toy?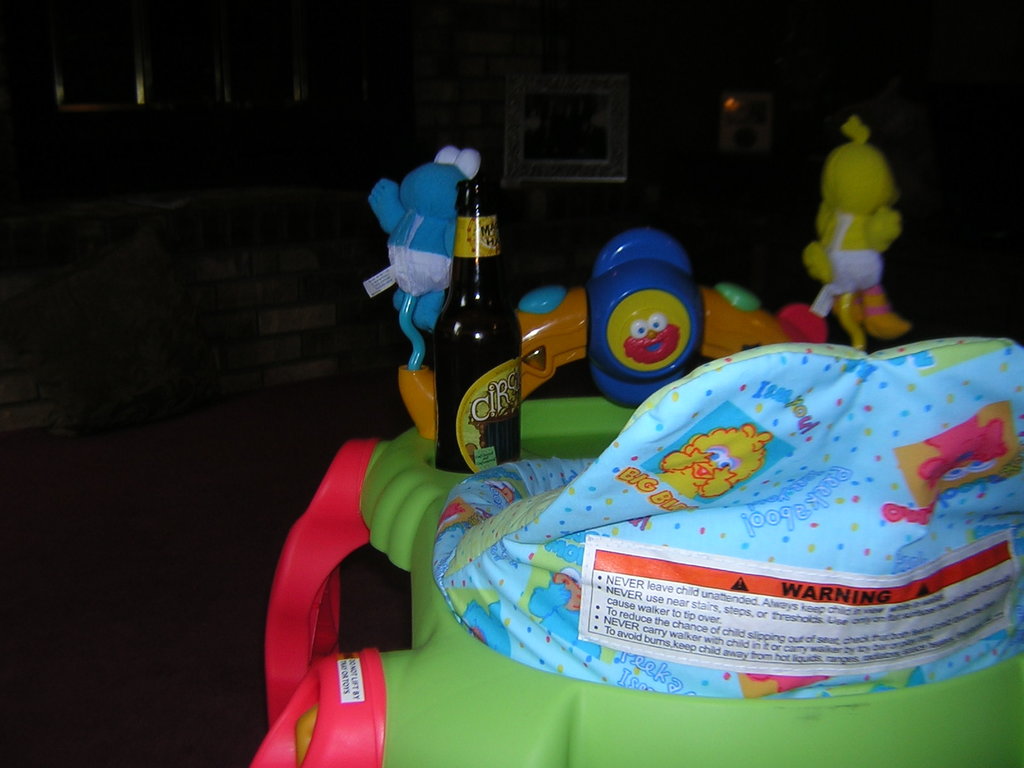
left=397, top=230, right=825, bottom=440
